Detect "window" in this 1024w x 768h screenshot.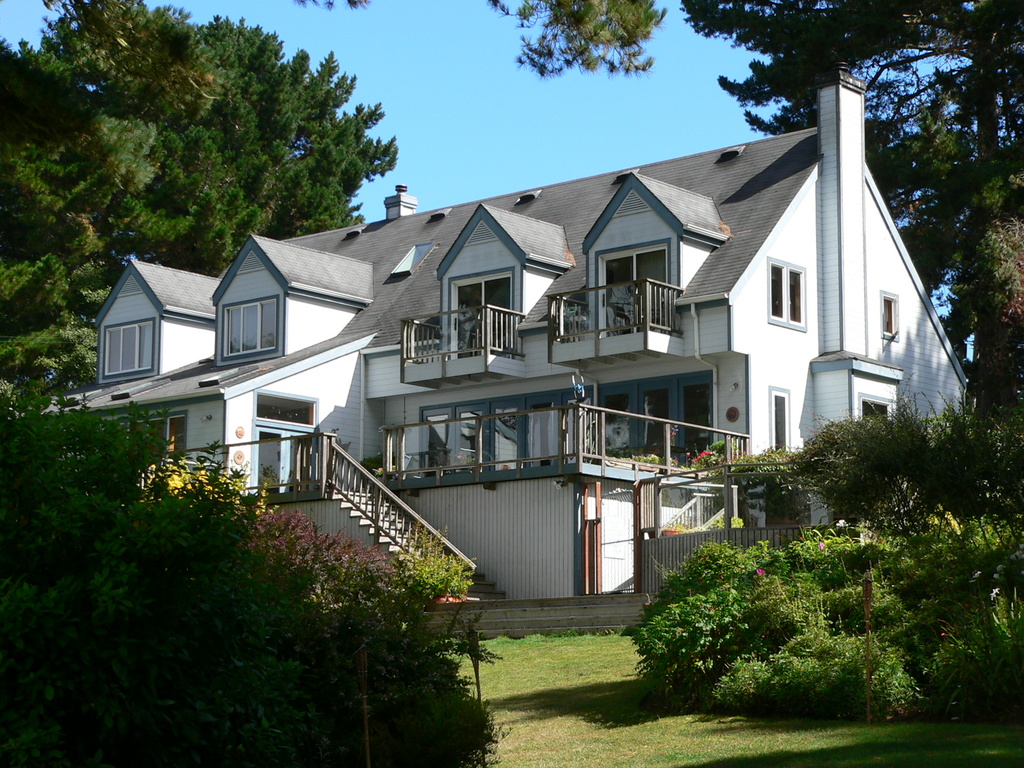
Detection: Rect(118, 275, 141, 298).
